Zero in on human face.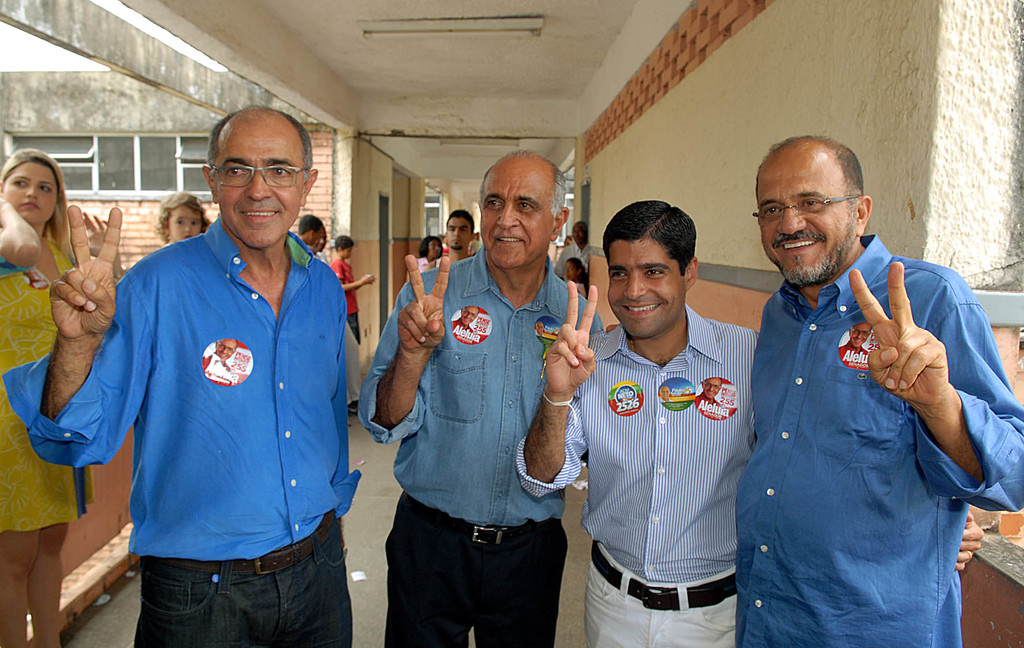
Zeroed in: {"x1": 706, "y1": 378, "x2": 724, "y2": 402}.
